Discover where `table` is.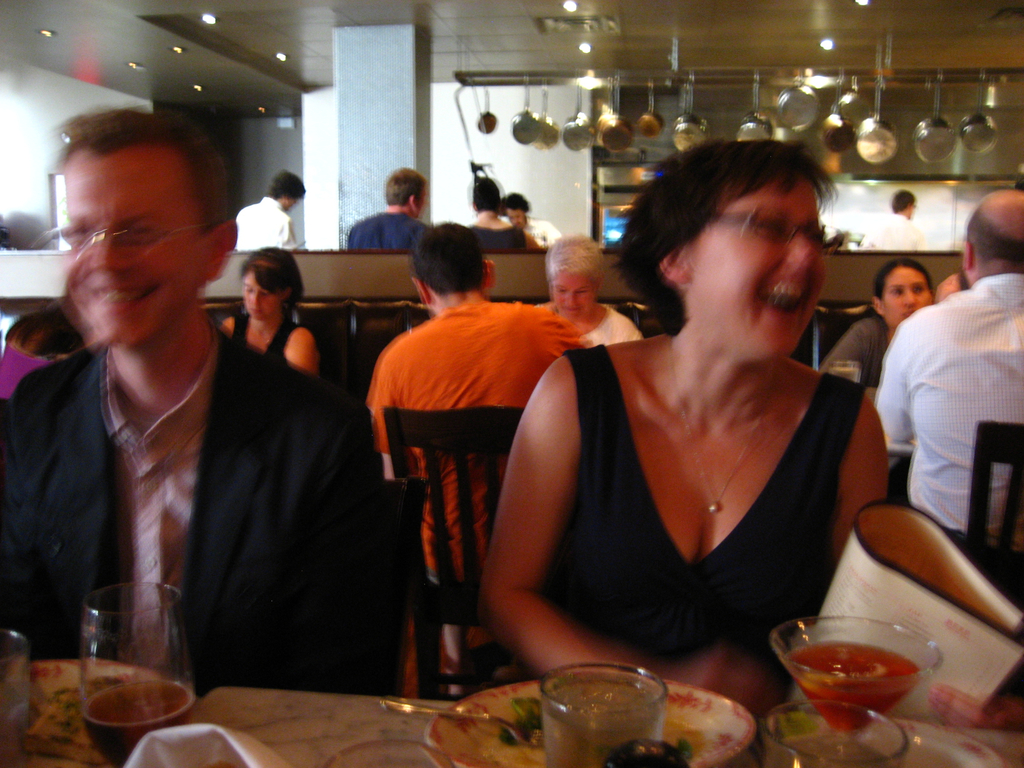
Discovered at bbox=(0, 683, 1023, 767).
